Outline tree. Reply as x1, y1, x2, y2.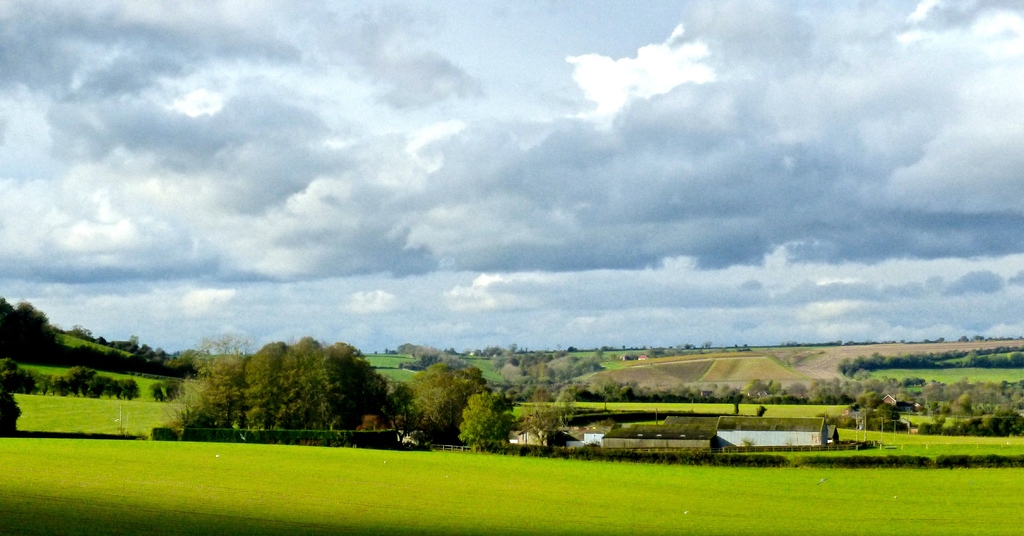
186, 338, 388, 429.
